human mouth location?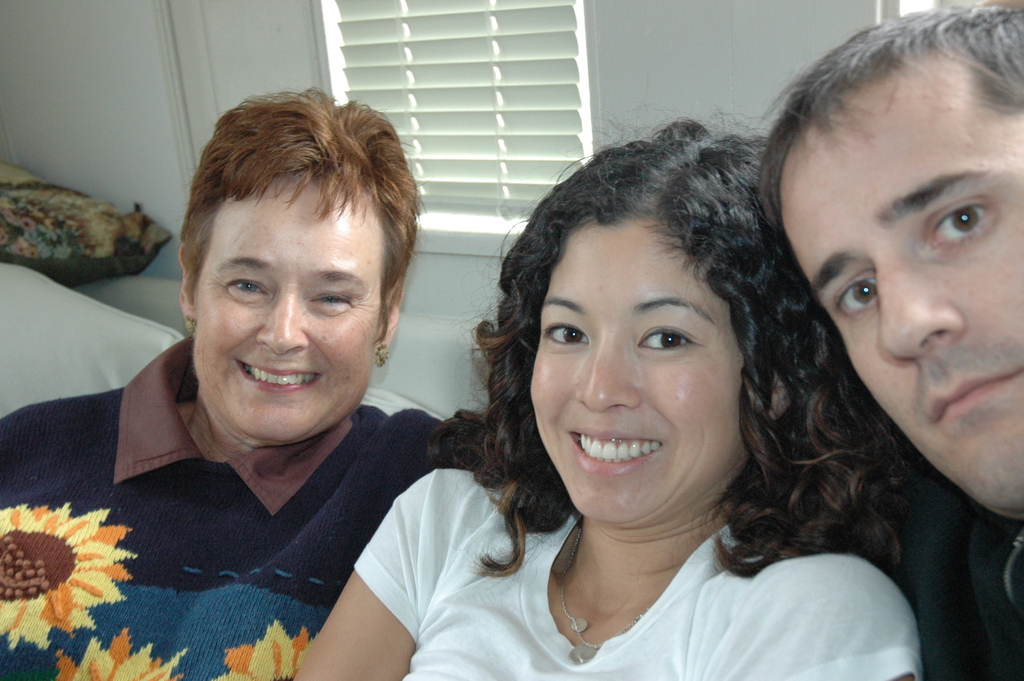
l=563, t=423, r=673, b=477
